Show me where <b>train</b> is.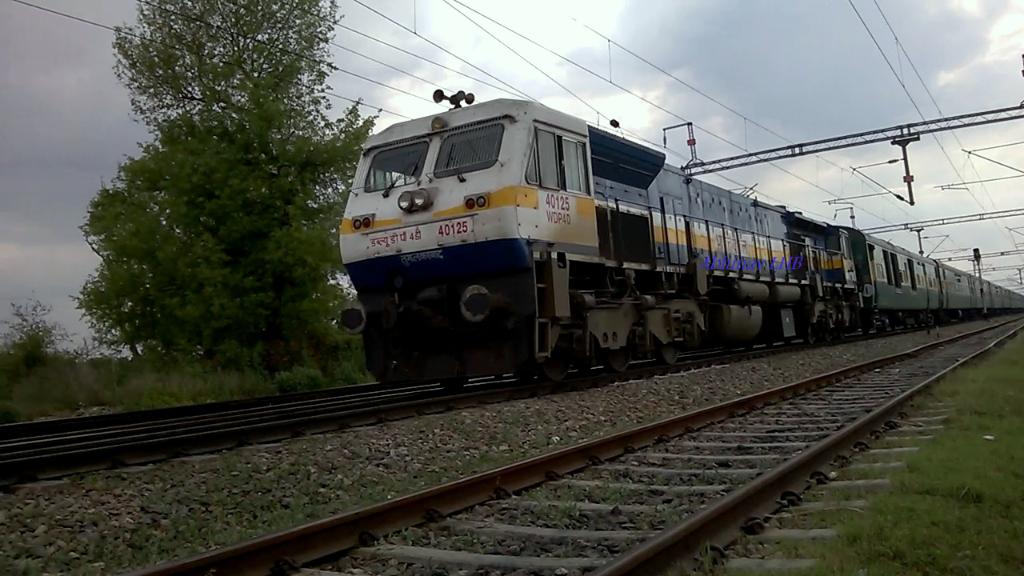
<b>train</b> is at {"x1": 340, "y1": 90, "x2": 1023, "y2": 389}.
